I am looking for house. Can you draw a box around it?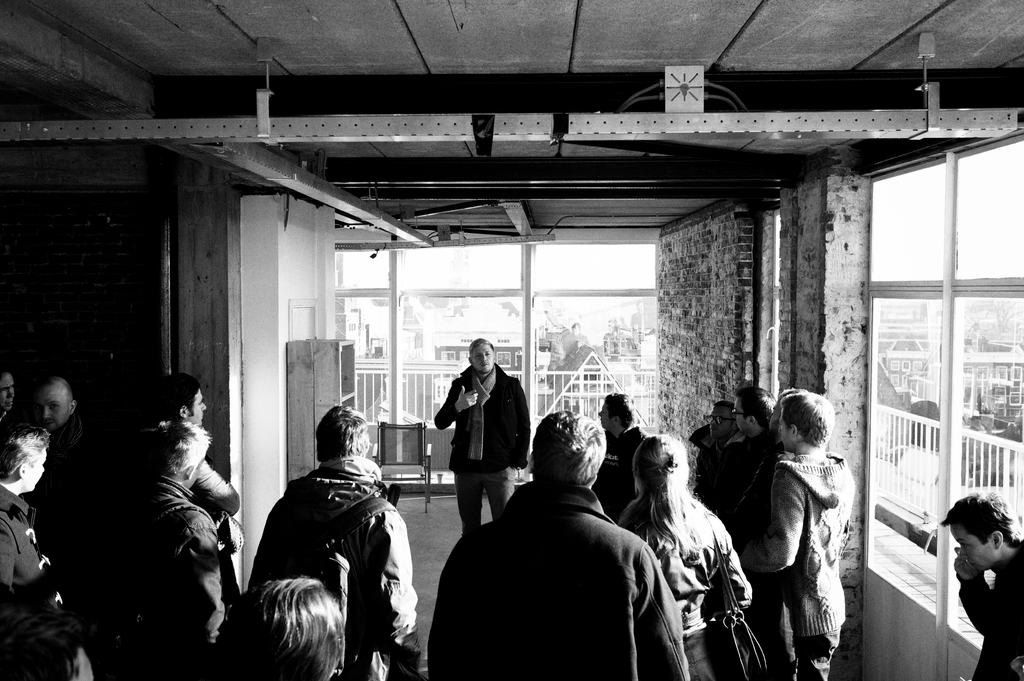
Sure, the bounding box is (0,0,1023,678).
